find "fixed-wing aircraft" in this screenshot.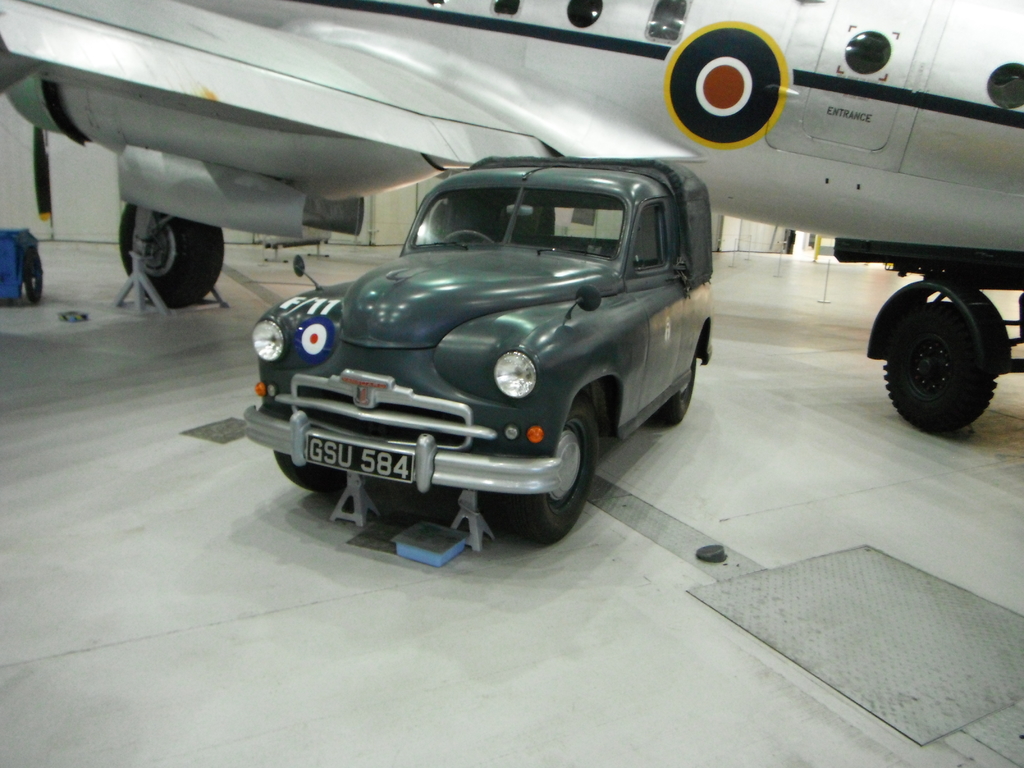
The bounding box for "fixed-wing aircraft" is <bbox>0, 0, 1023, 436</bbox>.
